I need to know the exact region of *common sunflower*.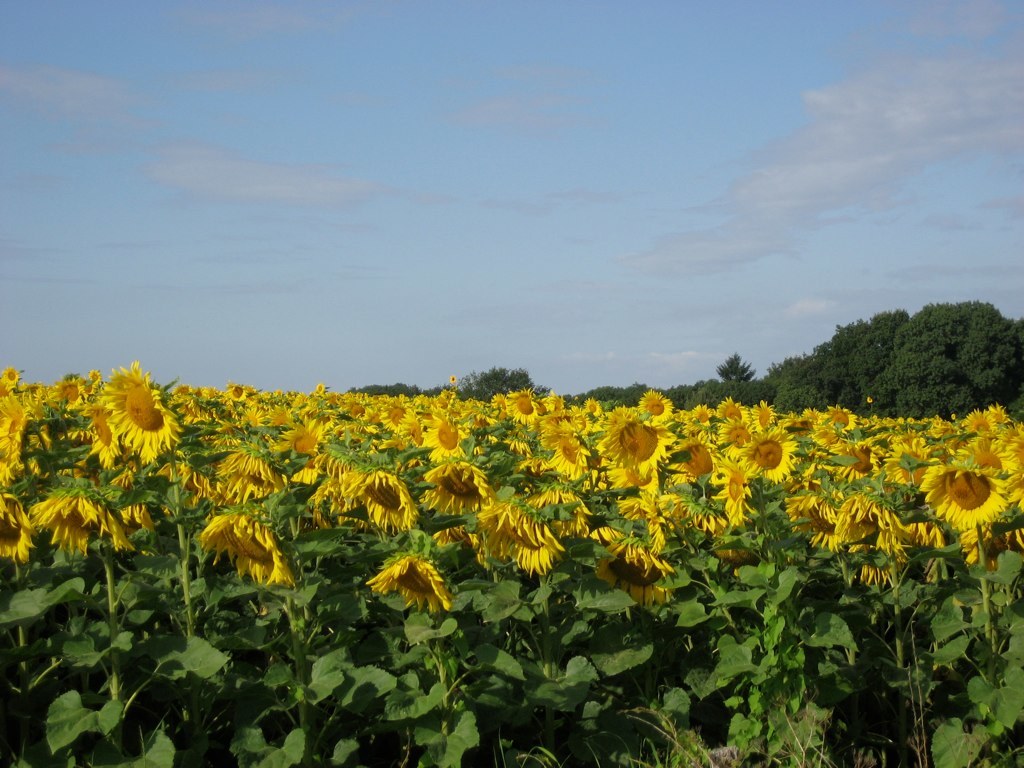
Region: crop(600, 414, 680, 482).
